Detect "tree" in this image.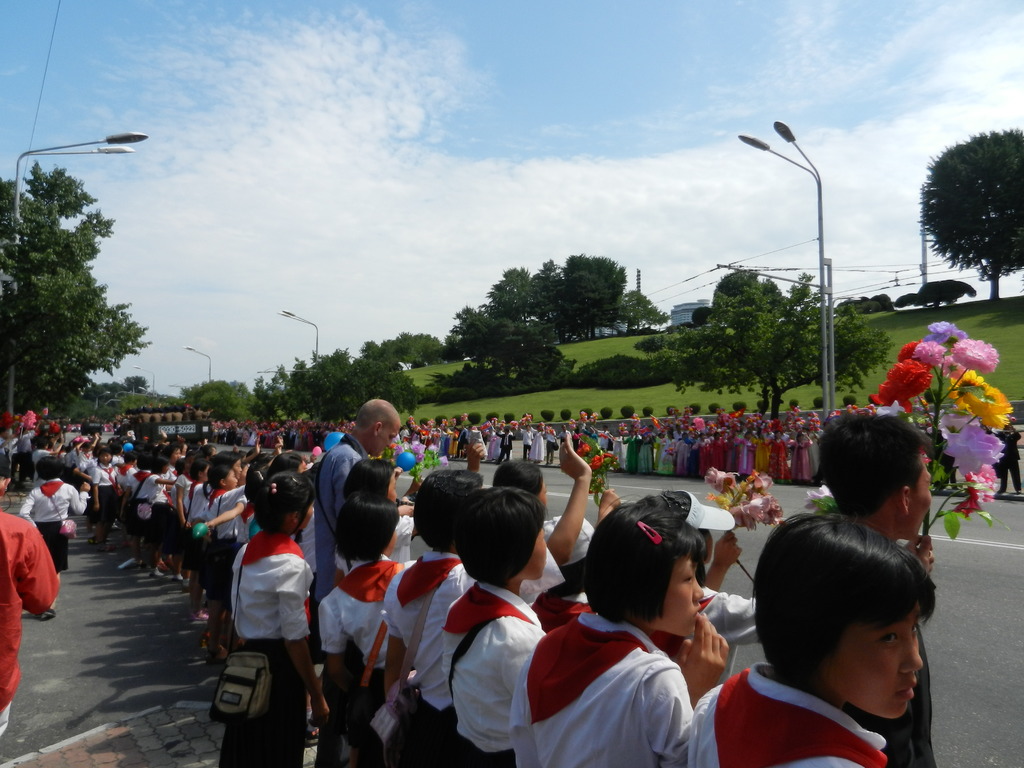
Detection: <bbox>86, 381, 113, 412</bbox>.
